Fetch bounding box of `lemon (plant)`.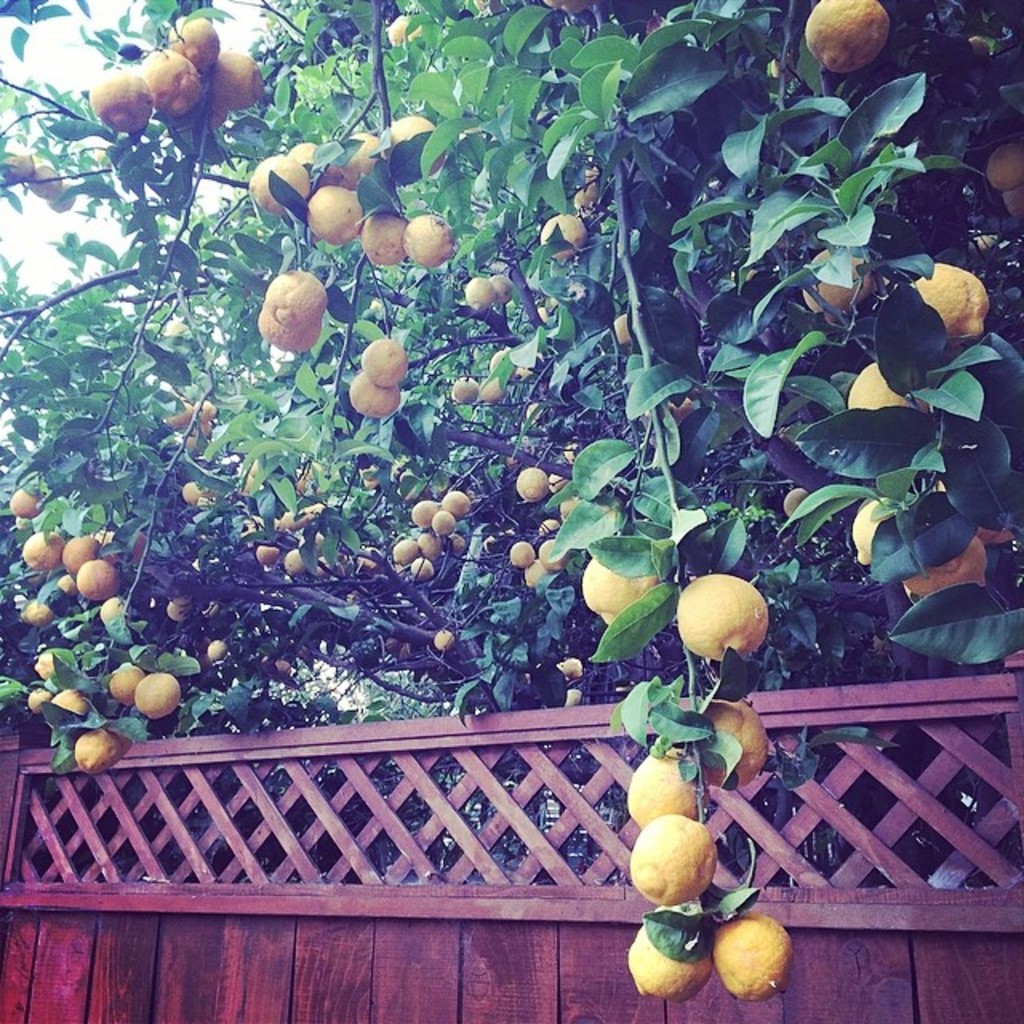
Bbox: [165,592,195,622].
